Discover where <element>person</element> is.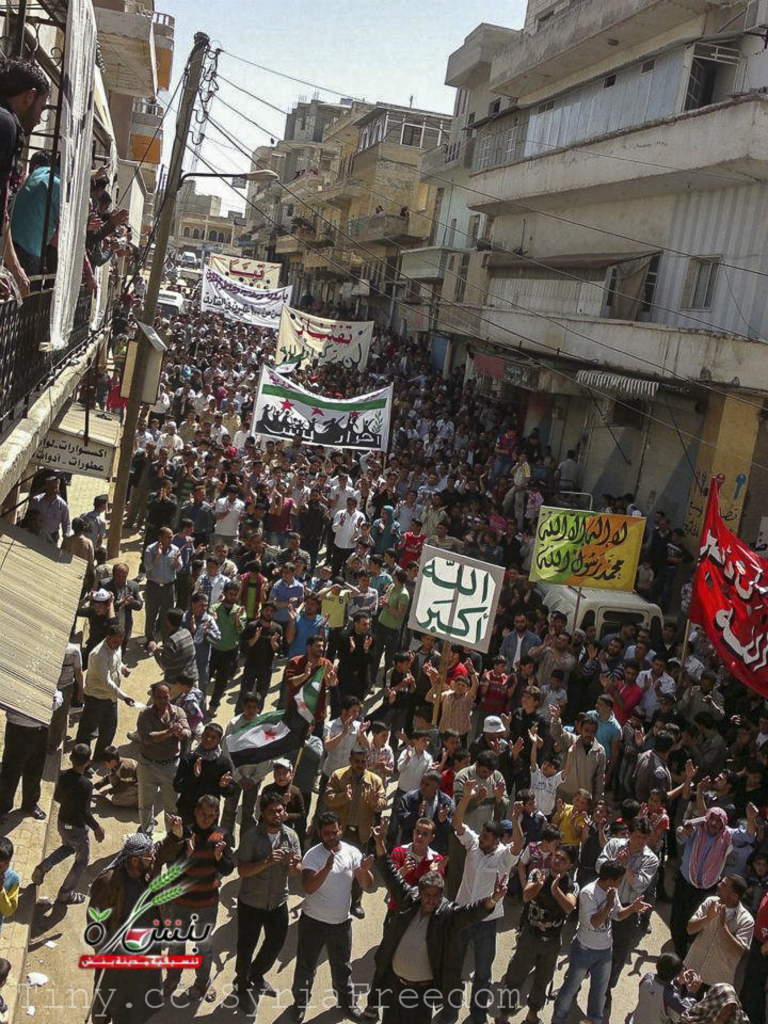
Discovered at Rect(96, 559, 146, 628).
